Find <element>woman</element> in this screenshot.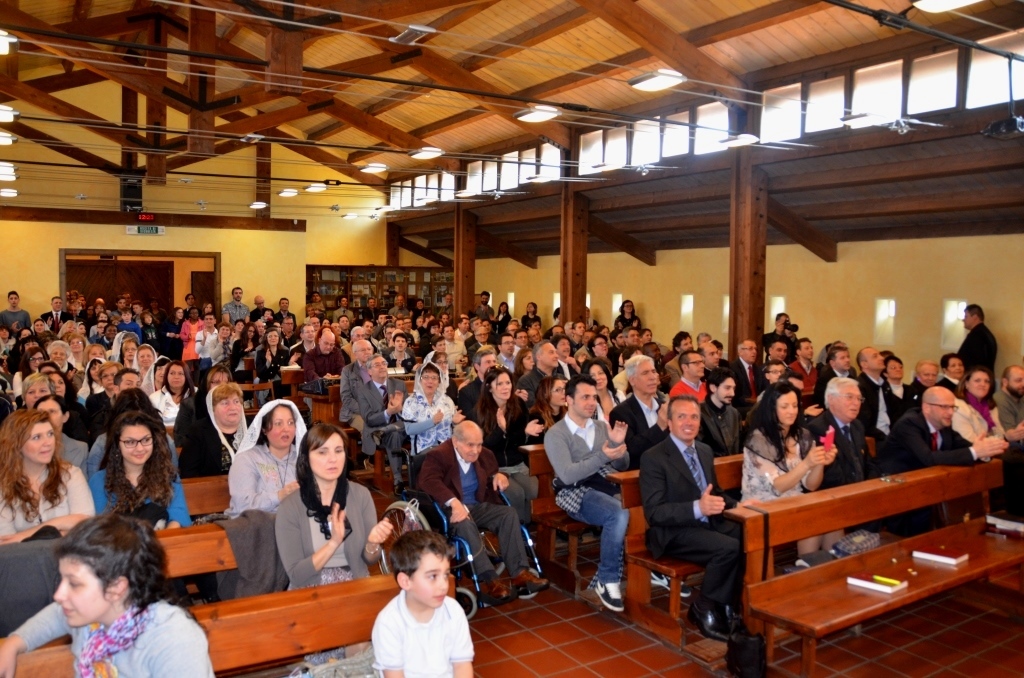
The bounding box for <element>woman</element> is 259 425 391 589.
